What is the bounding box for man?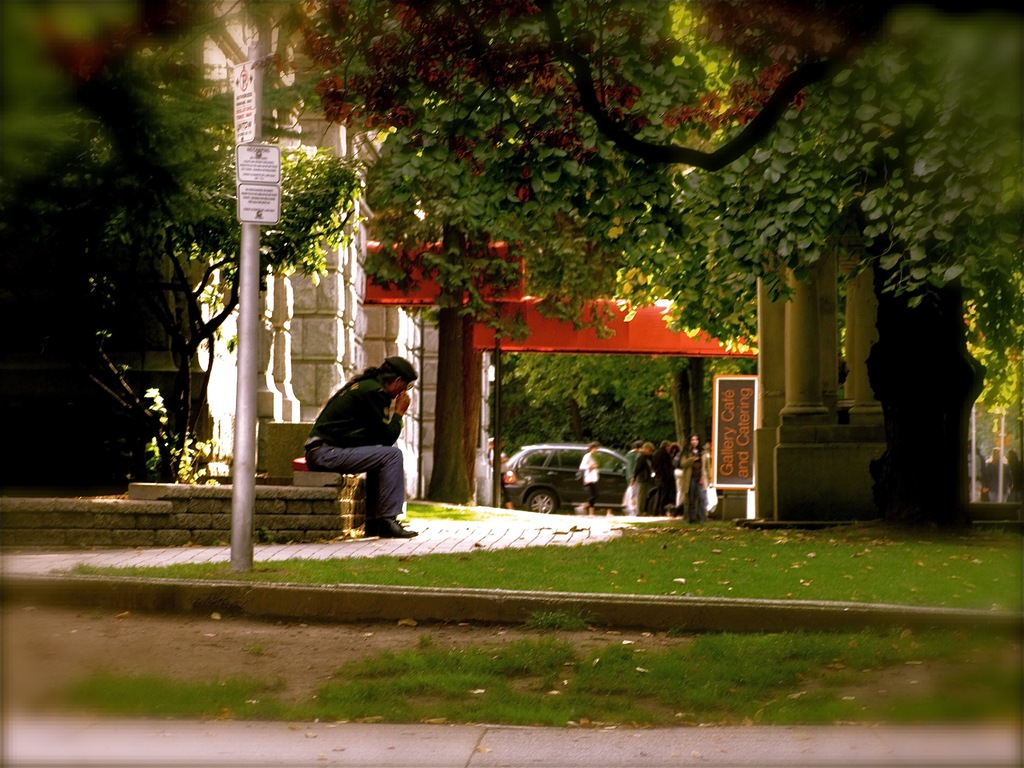
[x1=632, y1=440, x2=655, y2=516].
